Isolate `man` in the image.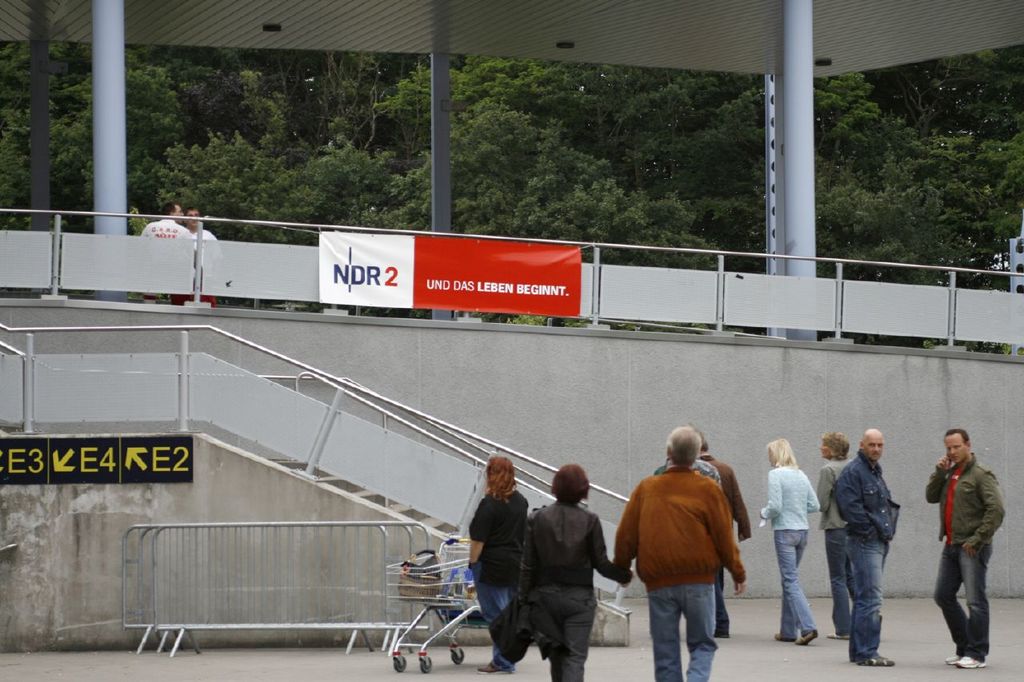
Isolated region: BBox(617, 433, 747, 681).
